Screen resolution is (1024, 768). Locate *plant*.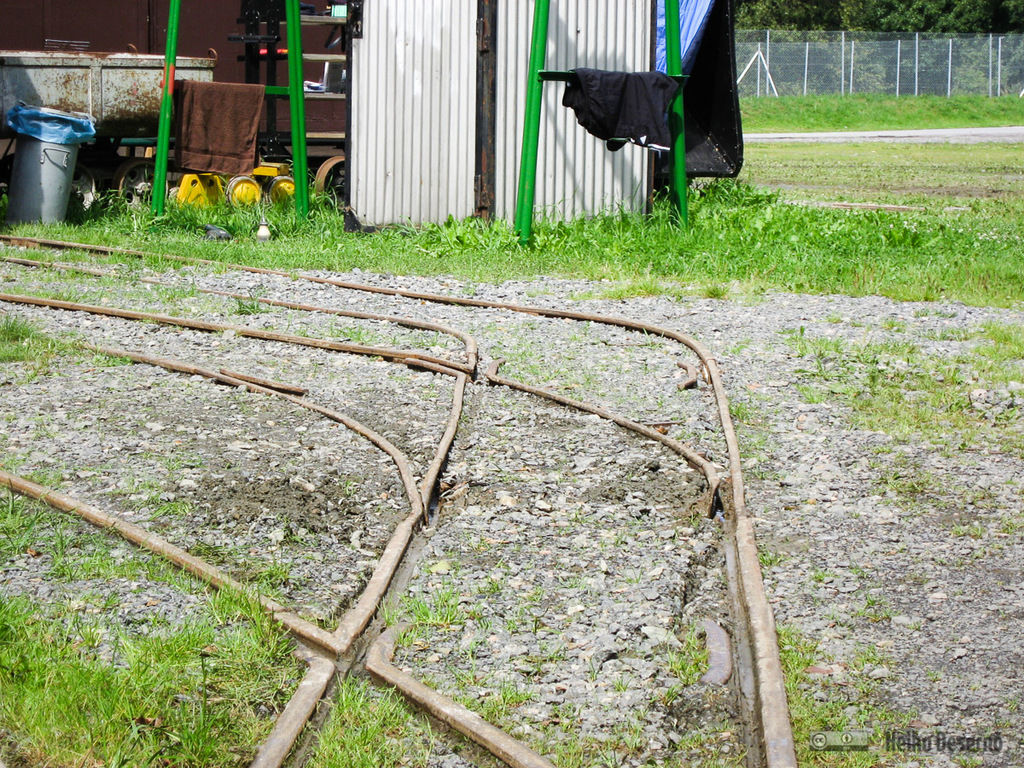
{"left": 588, "top": 660, "right": 605, "bottom": 684}.
